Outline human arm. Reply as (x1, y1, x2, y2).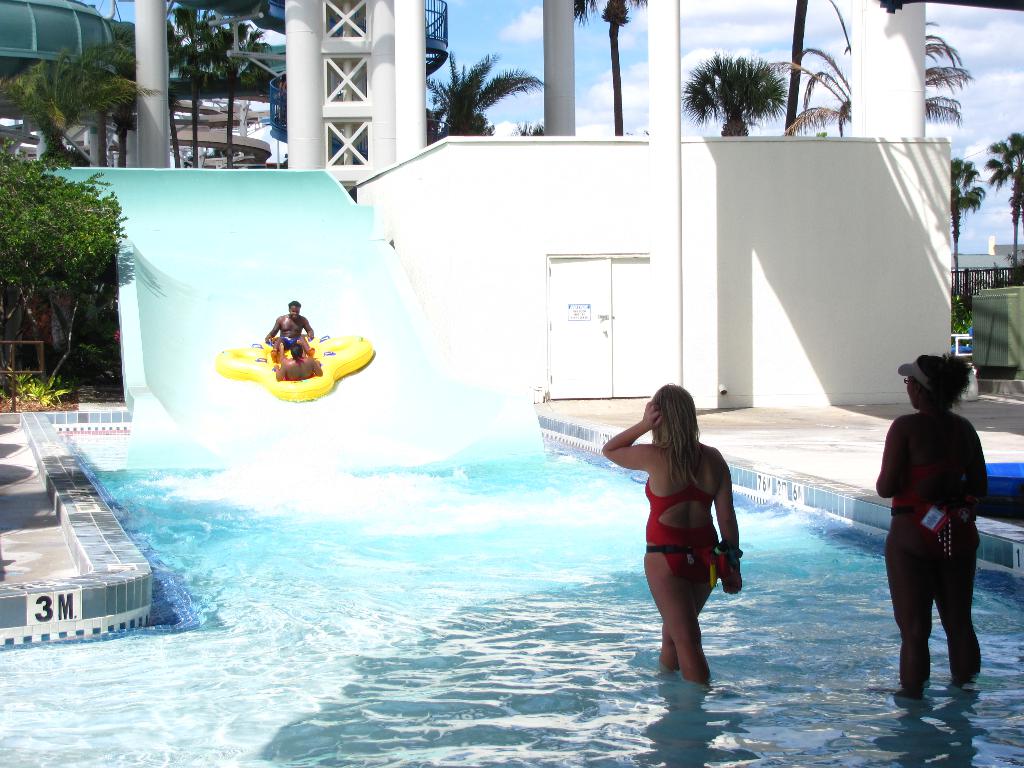
(716, 469, 740, 598).
